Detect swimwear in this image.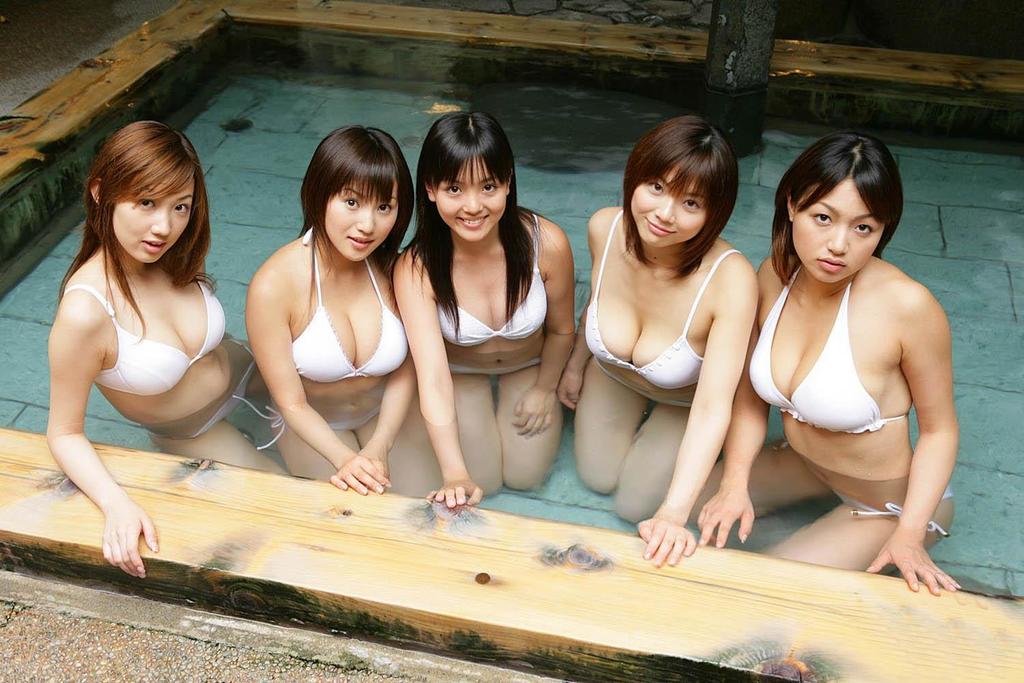
Detection: 838:486:954:535.
